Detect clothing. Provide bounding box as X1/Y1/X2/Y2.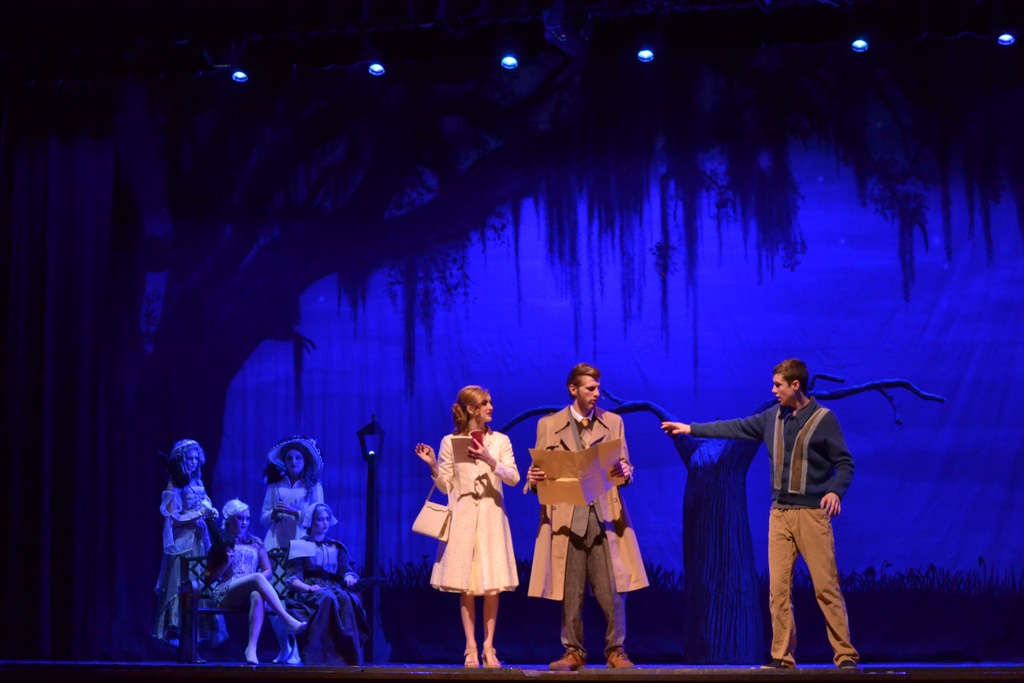
151/470/220/601.
